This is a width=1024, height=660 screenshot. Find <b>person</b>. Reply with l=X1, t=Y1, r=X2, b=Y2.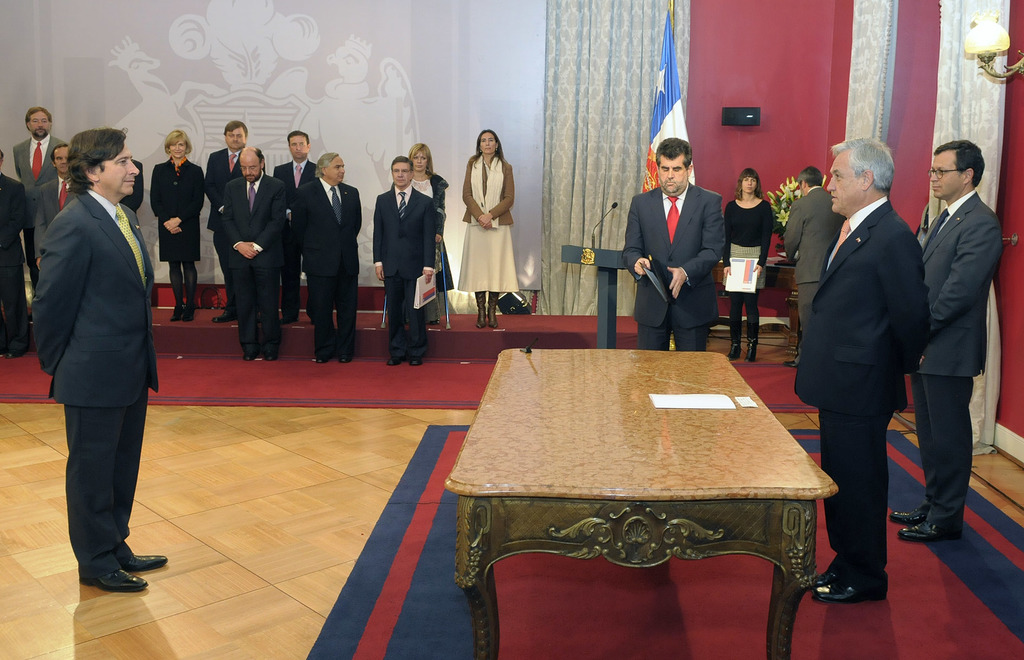
l=808, t=136, r=932, b=597.
